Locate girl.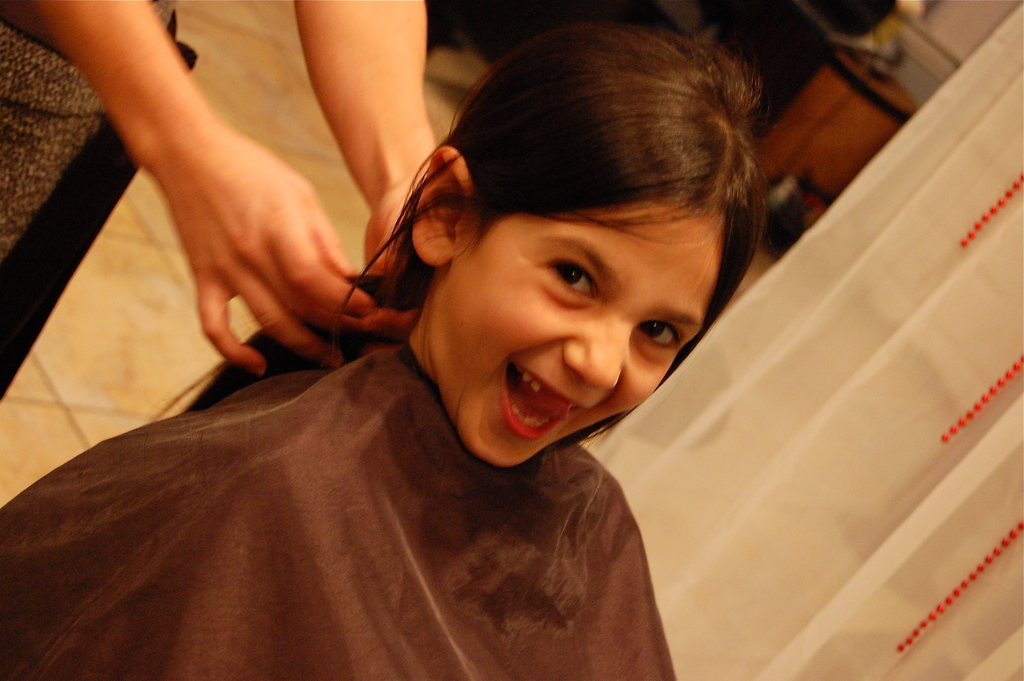
Bounding box: [left=0, top=26, right=768, bottom=680].
